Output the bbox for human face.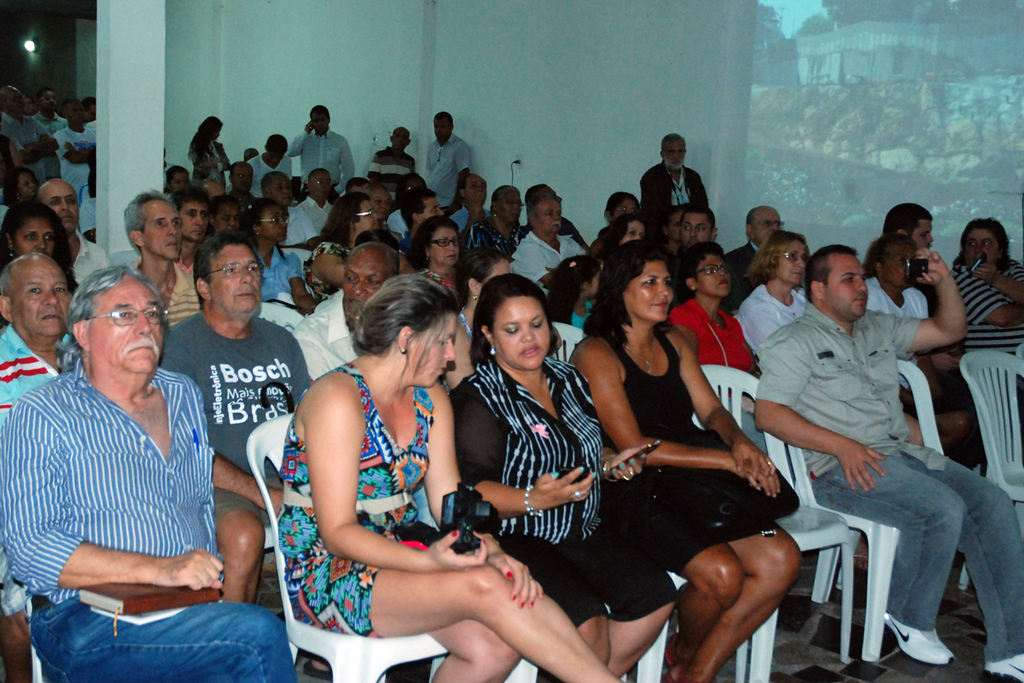
<region>144, 198, 184, 256</region>.
